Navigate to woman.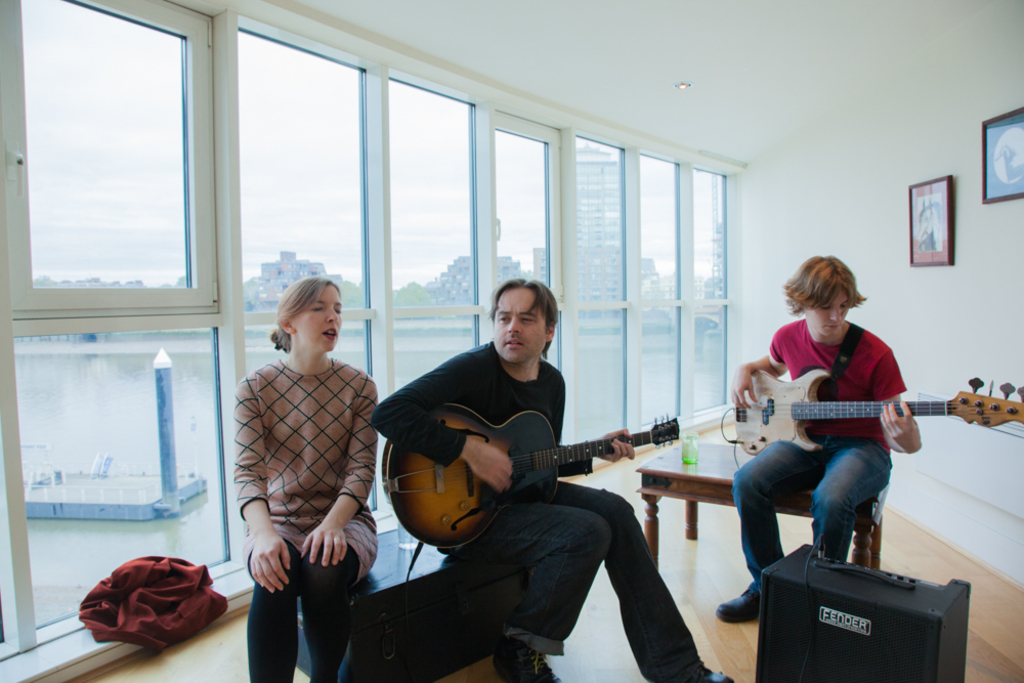
Navigation target: (left=223, top=274, right=375, bottom=682).
